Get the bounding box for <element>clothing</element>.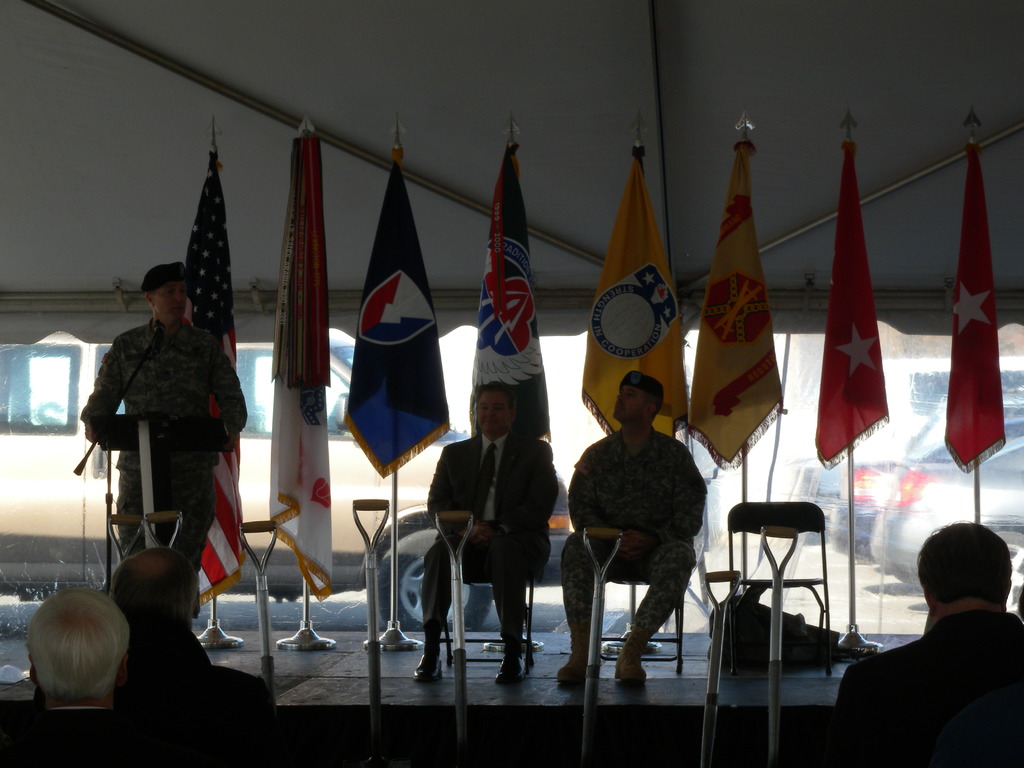
left=83, top=317, right=250, bottom=609.
